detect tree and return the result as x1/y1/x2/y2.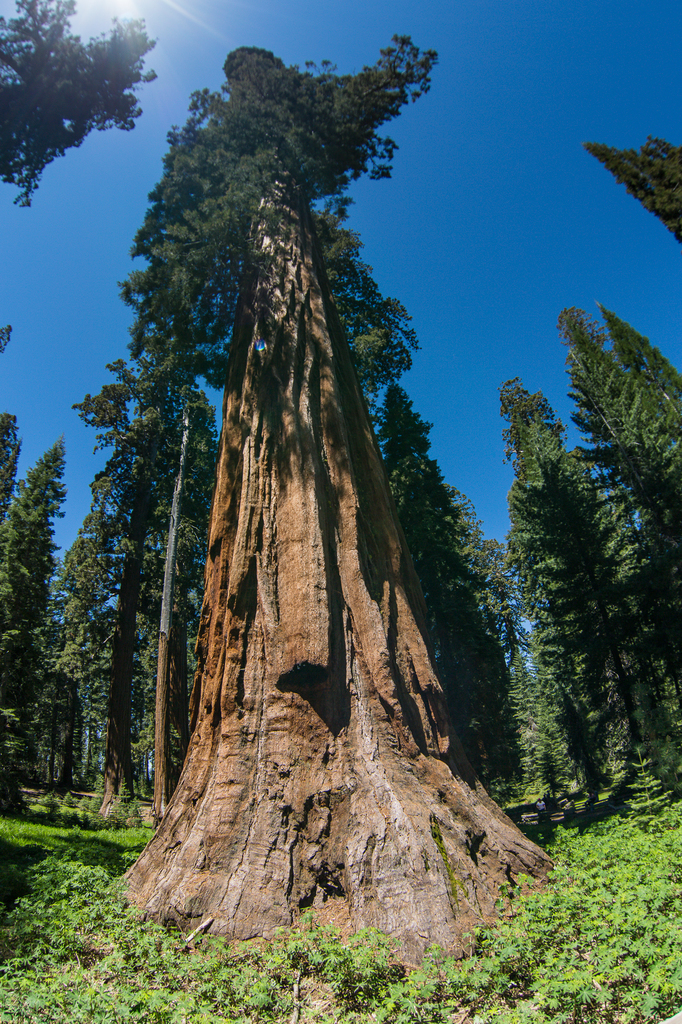
585/139/681/247.
